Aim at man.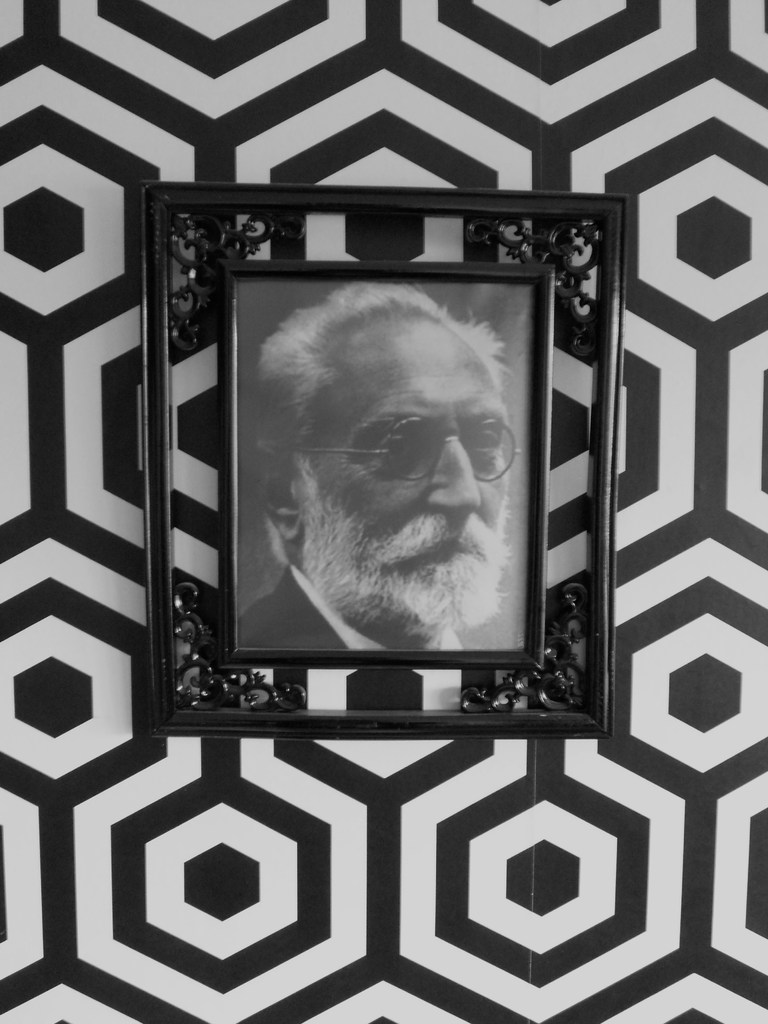
Aimed at BBox(230, 292, 570, 679).
